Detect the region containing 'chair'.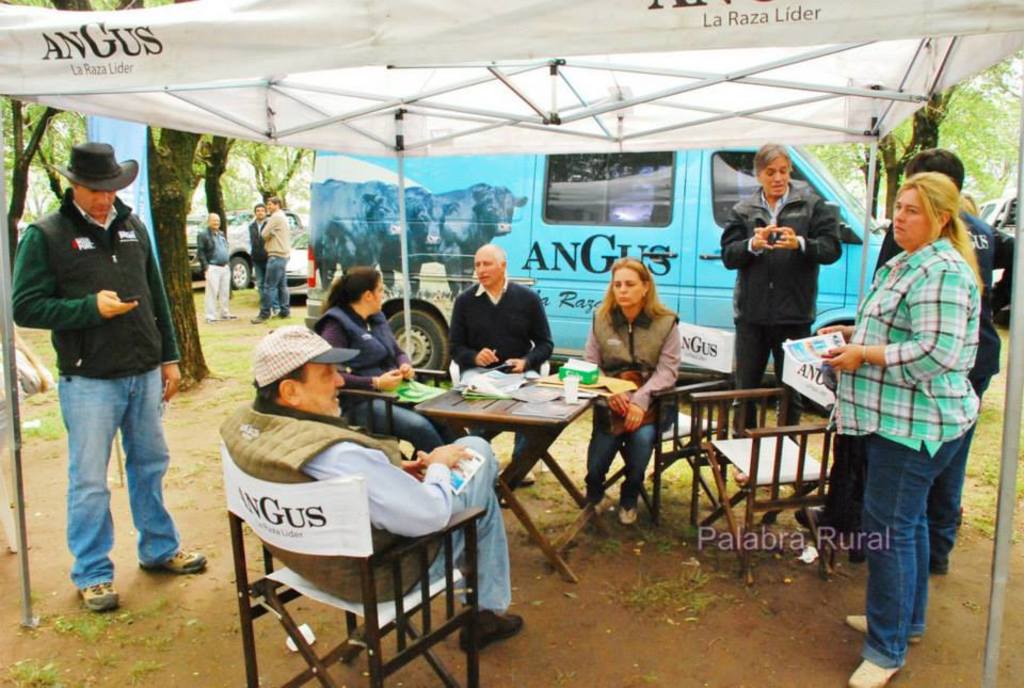
(x1=689, y1=386, x2=838, y2=583).
